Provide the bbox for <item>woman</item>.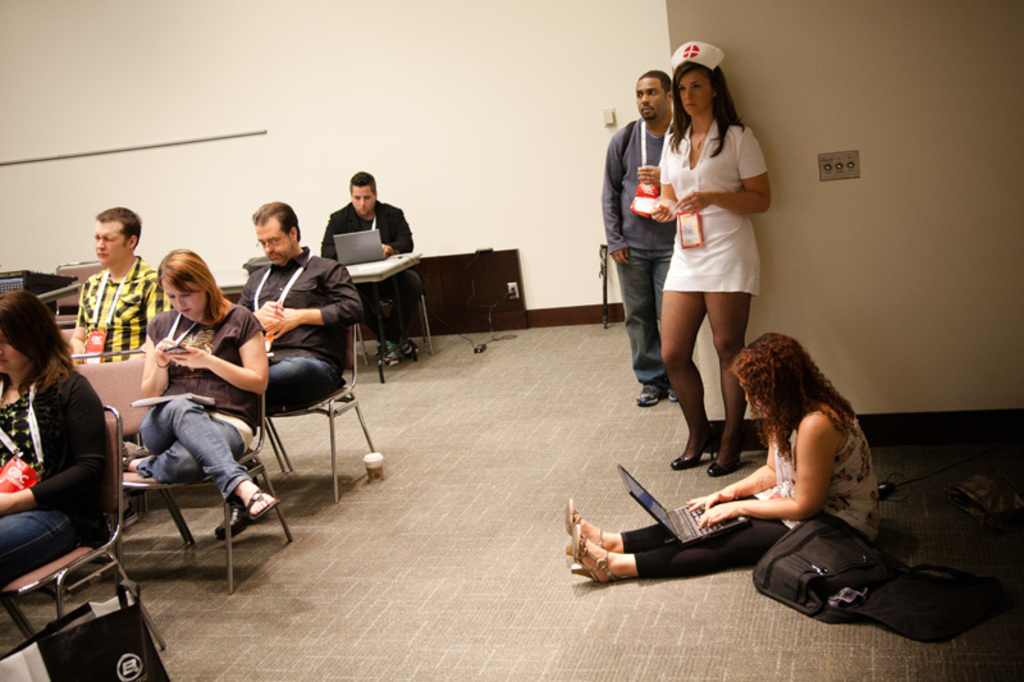
box=[646, 38, 782, 470].
